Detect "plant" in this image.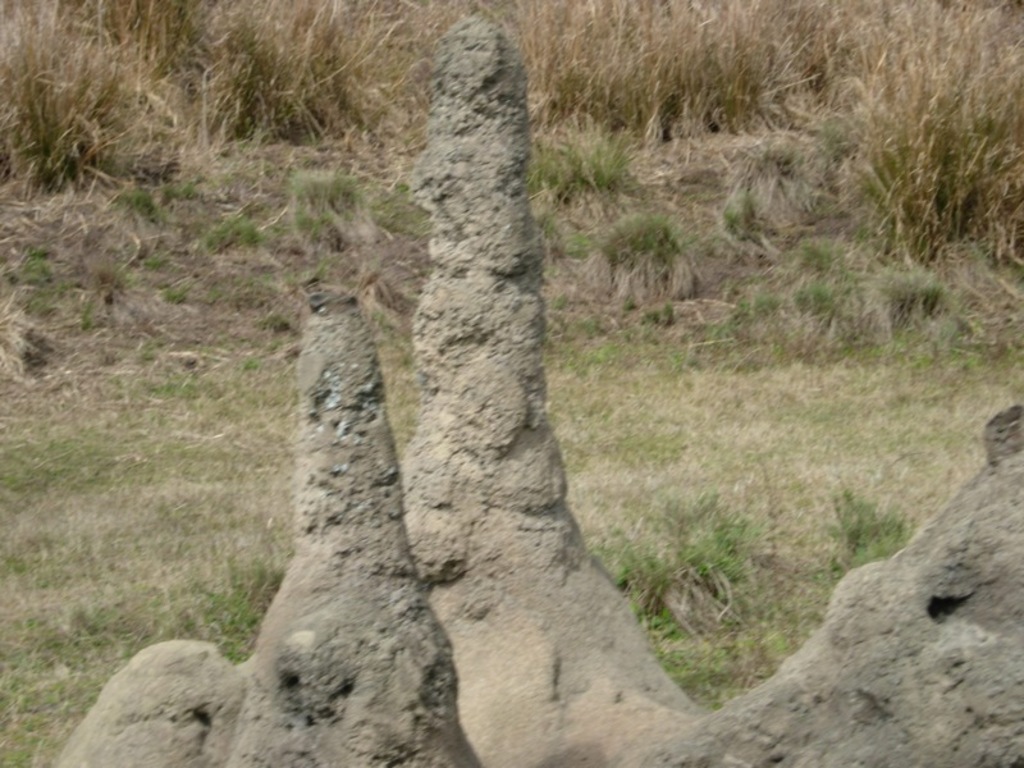
Detection: <bbox>0, 556, 269, 767</bbox>.
